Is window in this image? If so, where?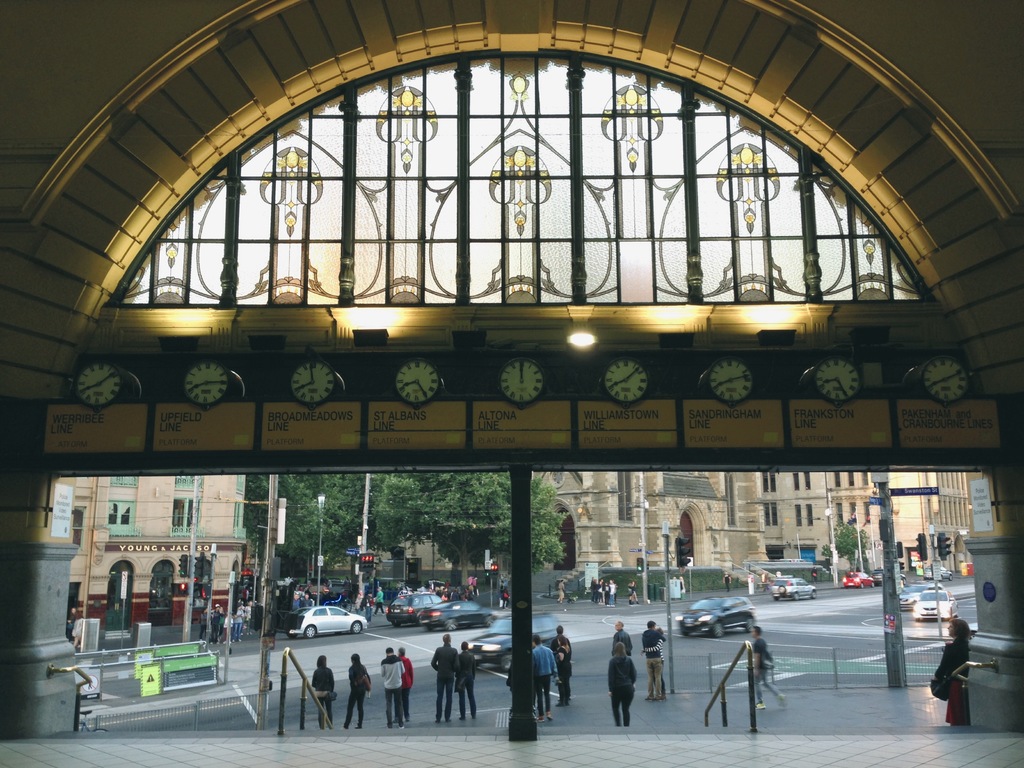
Yes, at l=221, t=42, r=937, b=322.
